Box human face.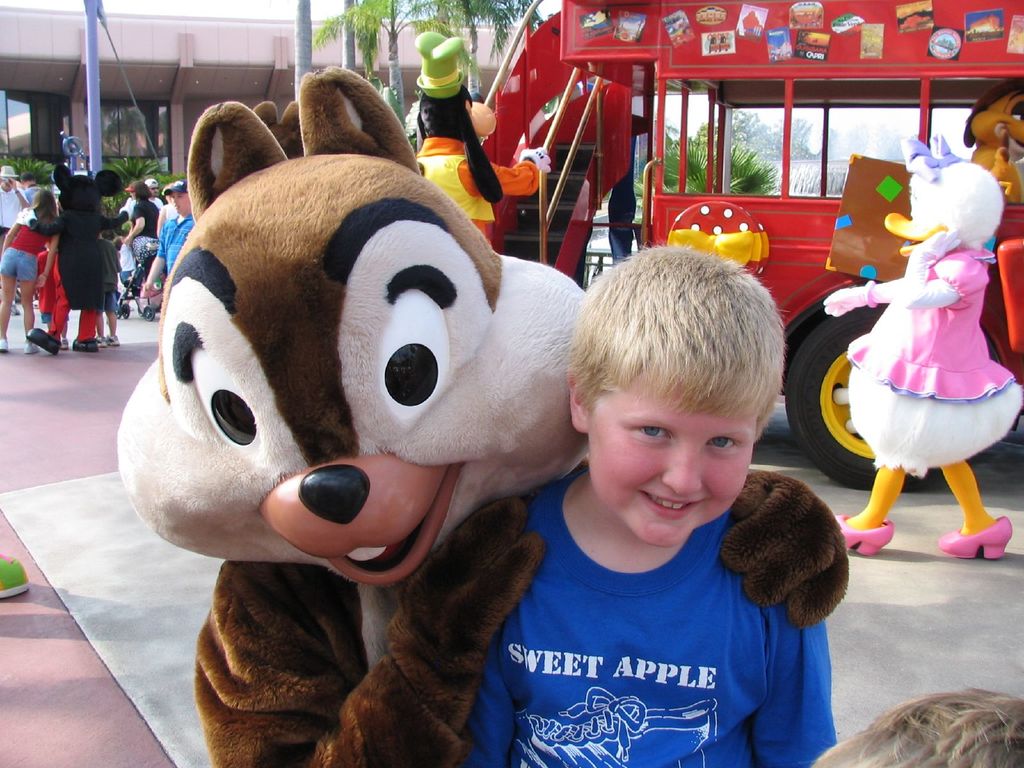
589/371/755/548.
